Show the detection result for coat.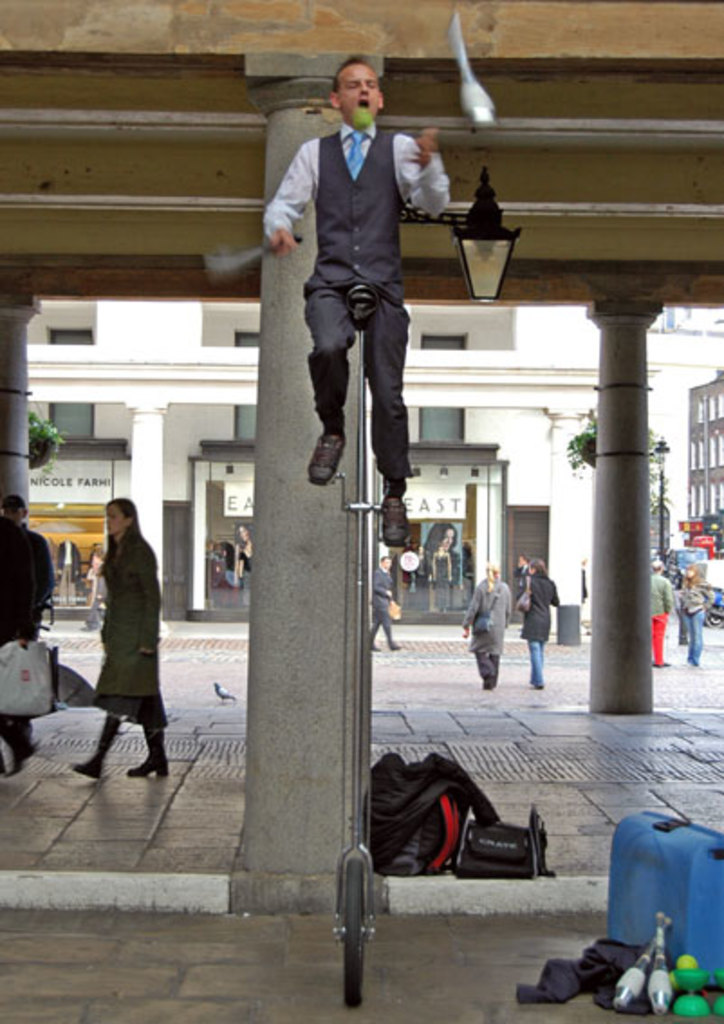
x1=518 y1=558 x2=565 y2=639.
